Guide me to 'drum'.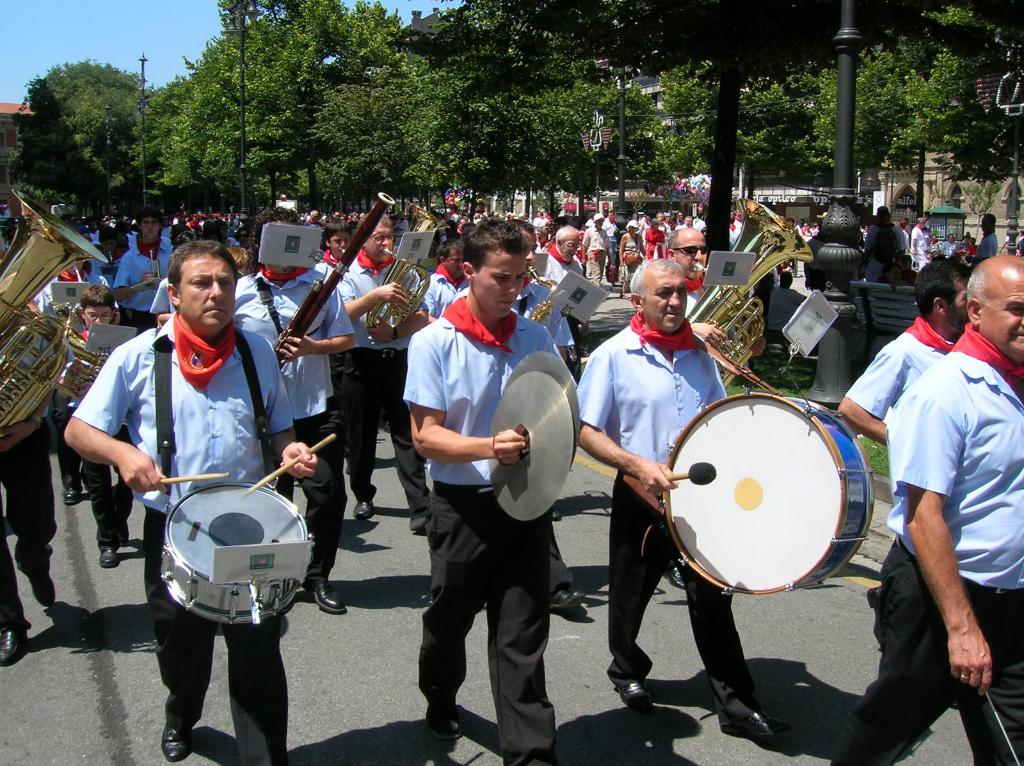
Guidance: 159:483:314:625.
